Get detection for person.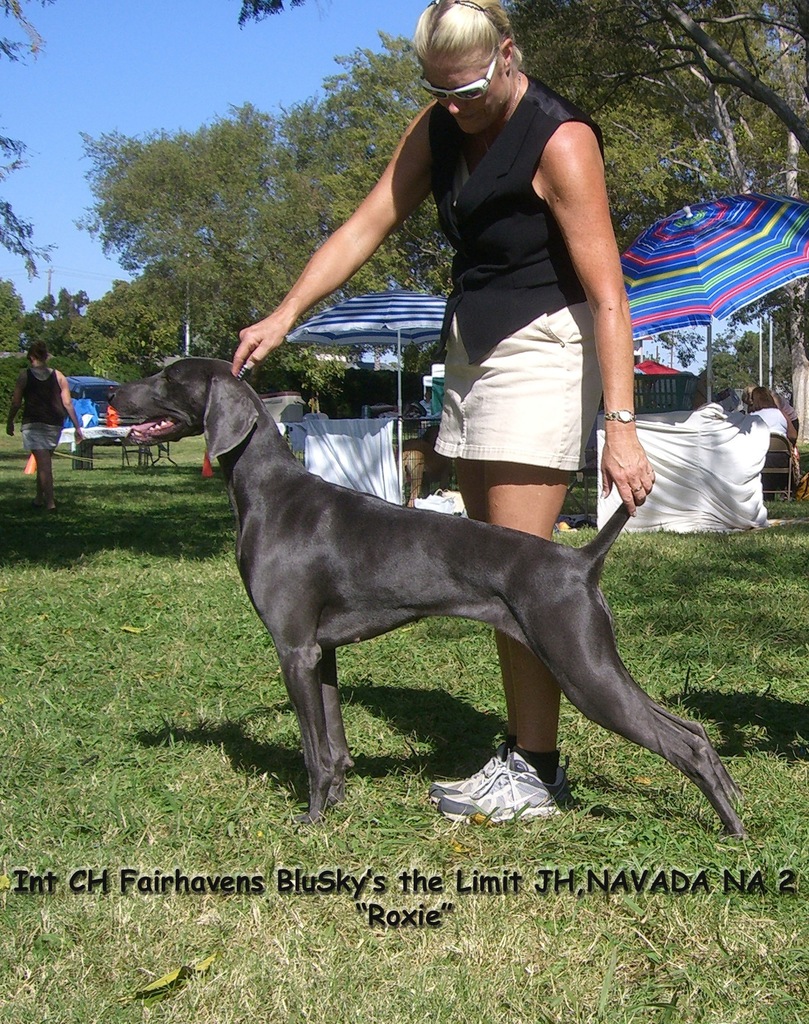
Detection: 230 4 653 824.
